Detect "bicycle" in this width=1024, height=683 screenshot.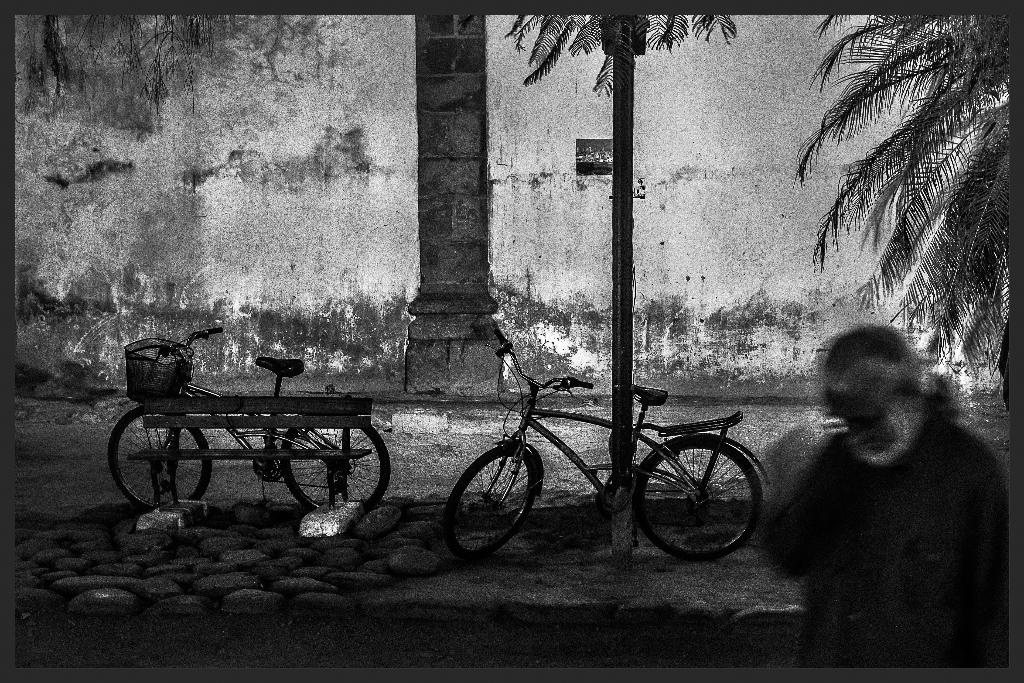
Detection: locate(115, 325, 396, 511).
